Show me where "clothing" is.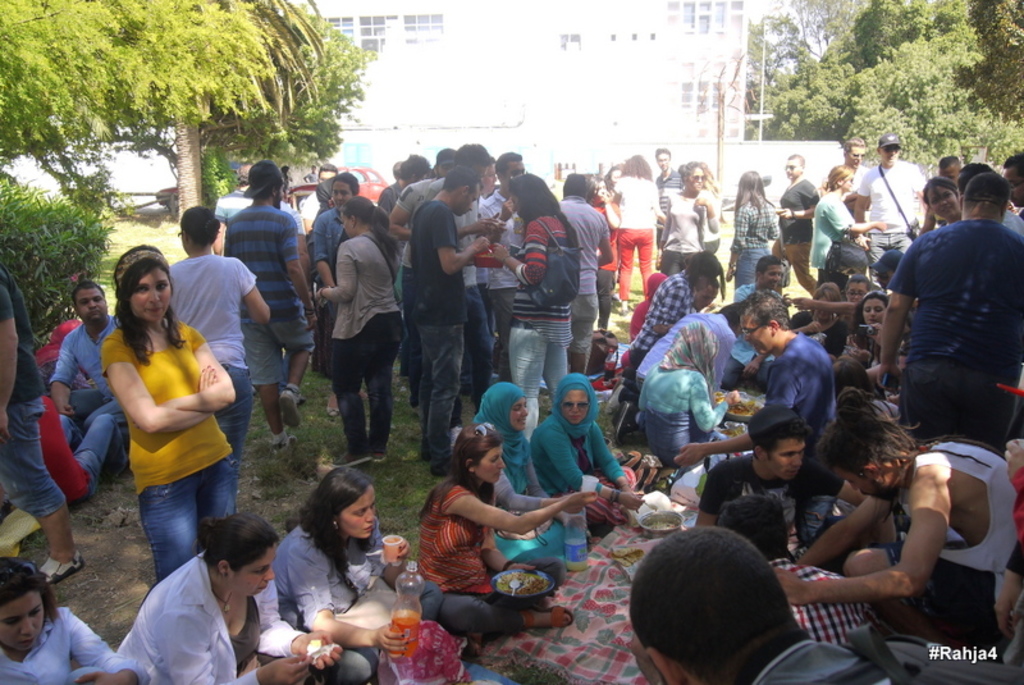
"clothing" is at bbox=[636, 271, 689, 357].
